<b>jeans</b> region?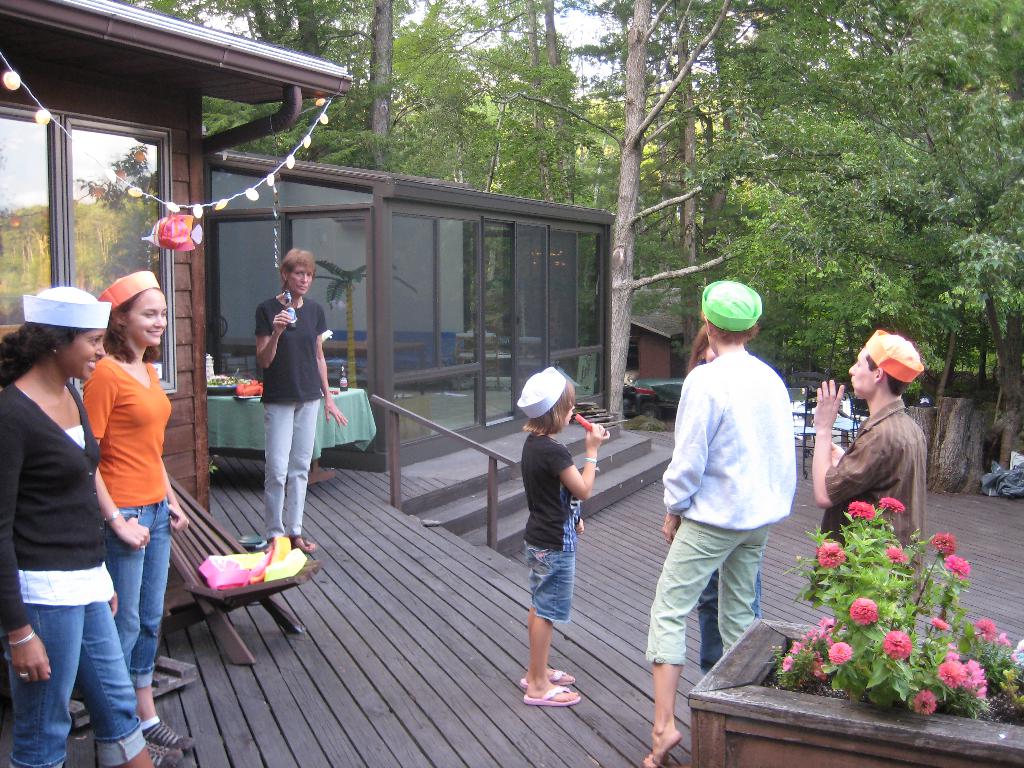
pyautogui.locateOnScreen(267, 401, 320, 541)
